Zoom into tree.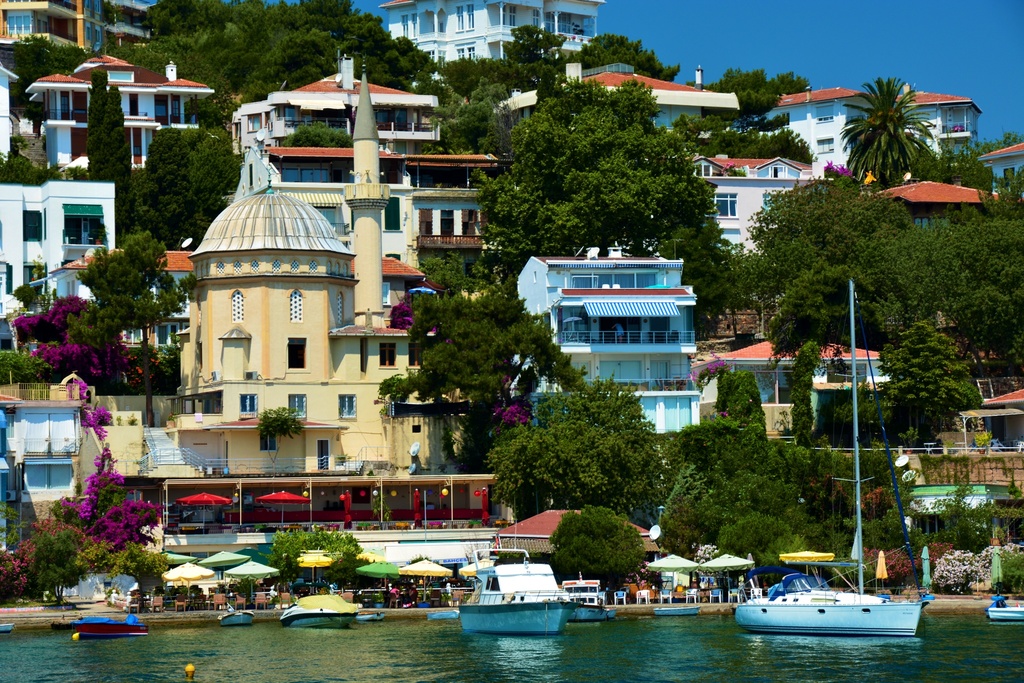
Zoom target: bbox=[543, 506, 650, 596].
